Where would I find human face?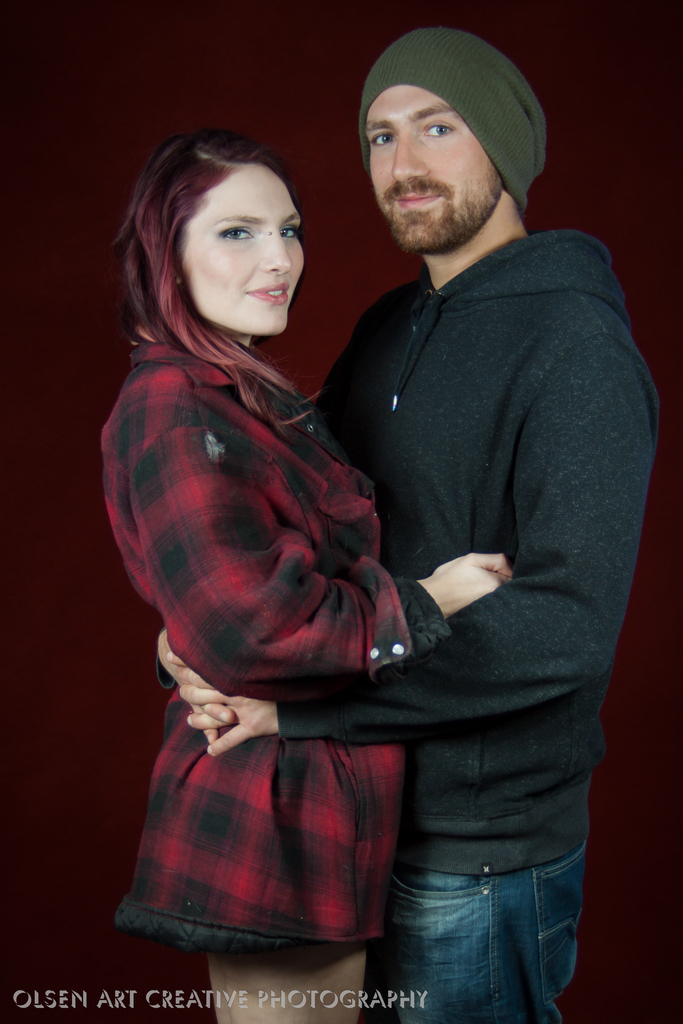
At (left=173, top=162, right=306, bottom=335).
